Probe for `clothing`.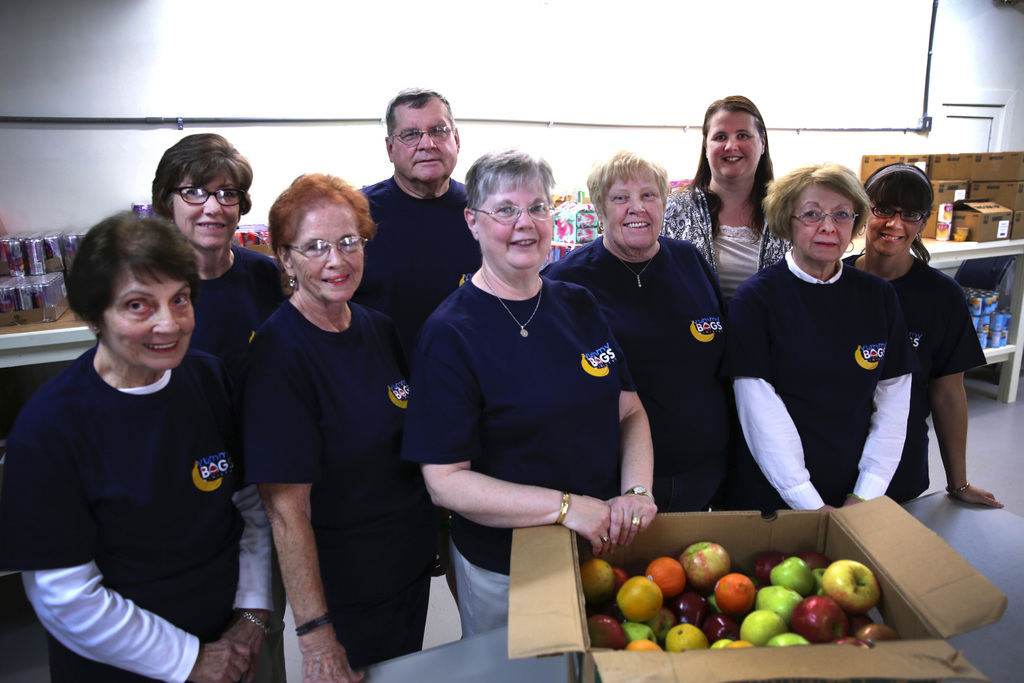
Probe result: l=241, t=298, r=433, b=675.
